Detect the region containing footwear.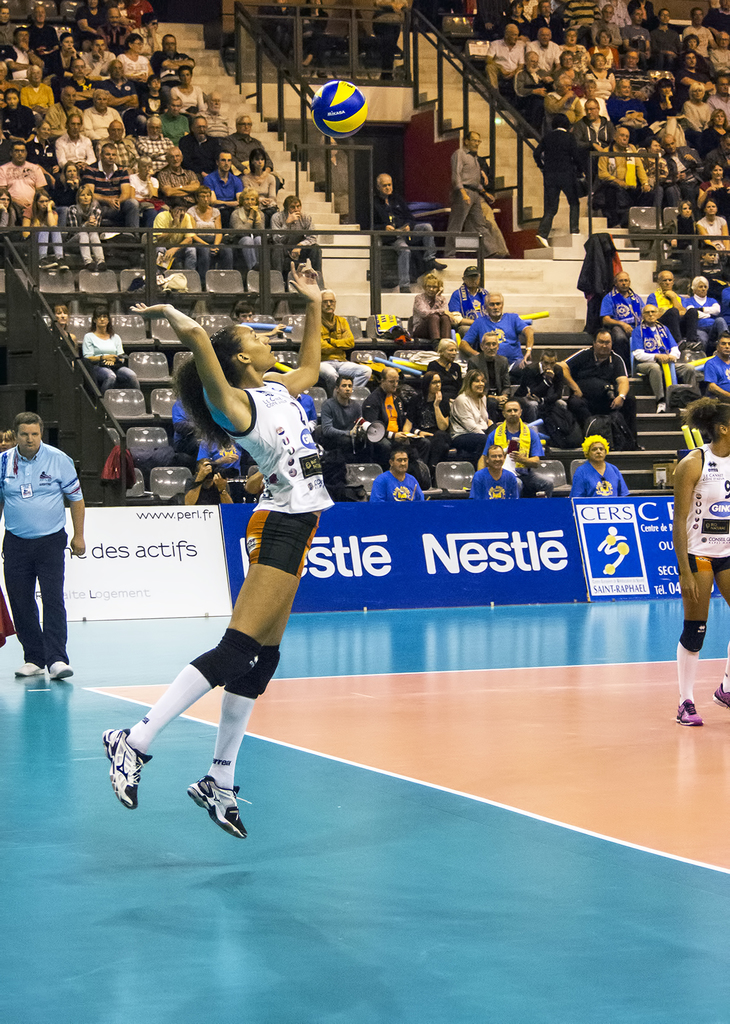
{"x1": 84, "y1": 258, "x2": 99, "y2": 270}.
